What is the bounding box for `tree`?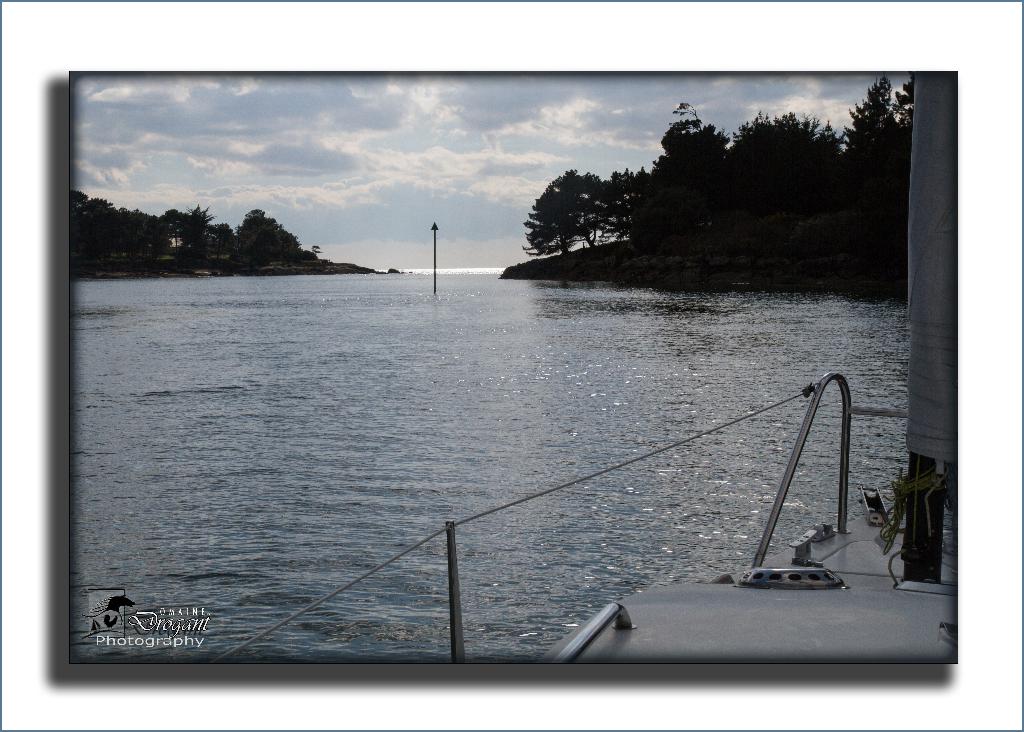
l=525, t=170, r=602, b=257.
